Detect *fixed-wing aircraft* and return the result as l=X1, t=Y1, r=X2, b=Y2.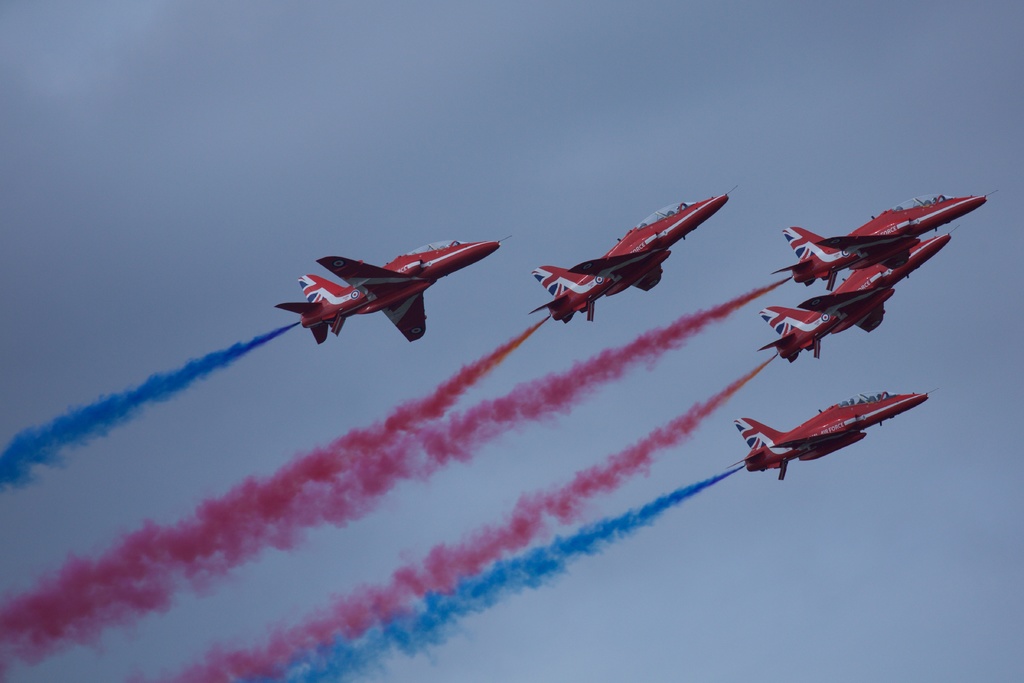
l=772, t=183, r=993, b=284.
